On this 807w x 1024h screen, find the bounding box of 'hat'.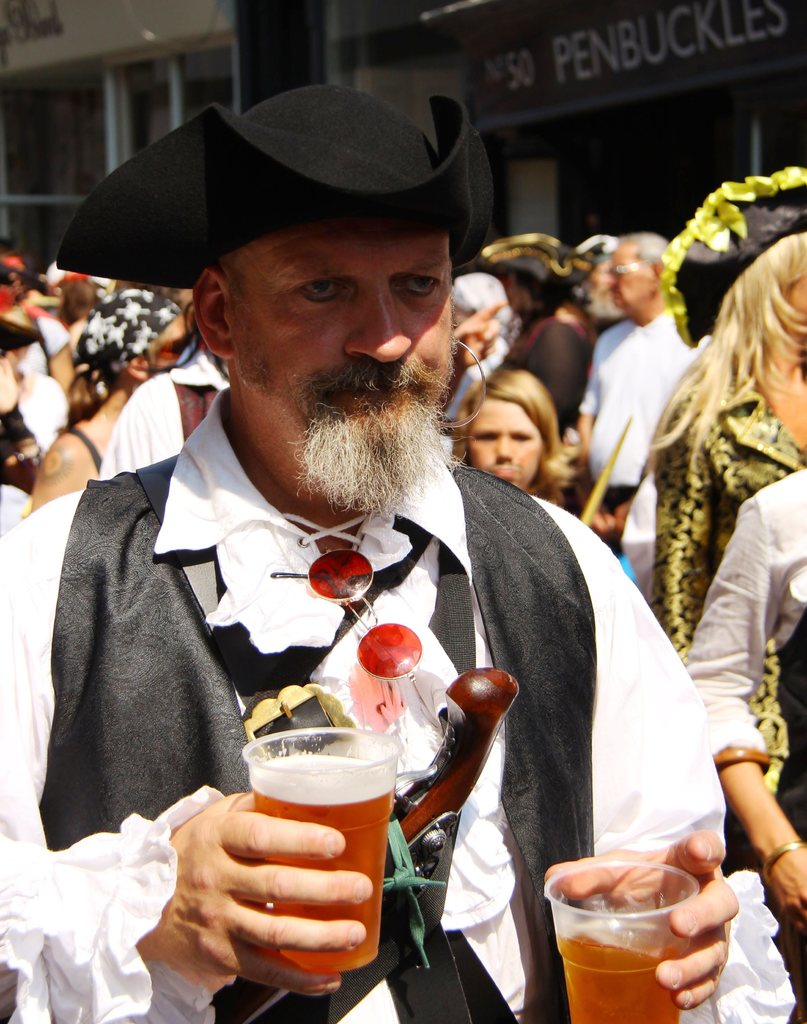
Bounding box: box(443, 266, 515, 335).
